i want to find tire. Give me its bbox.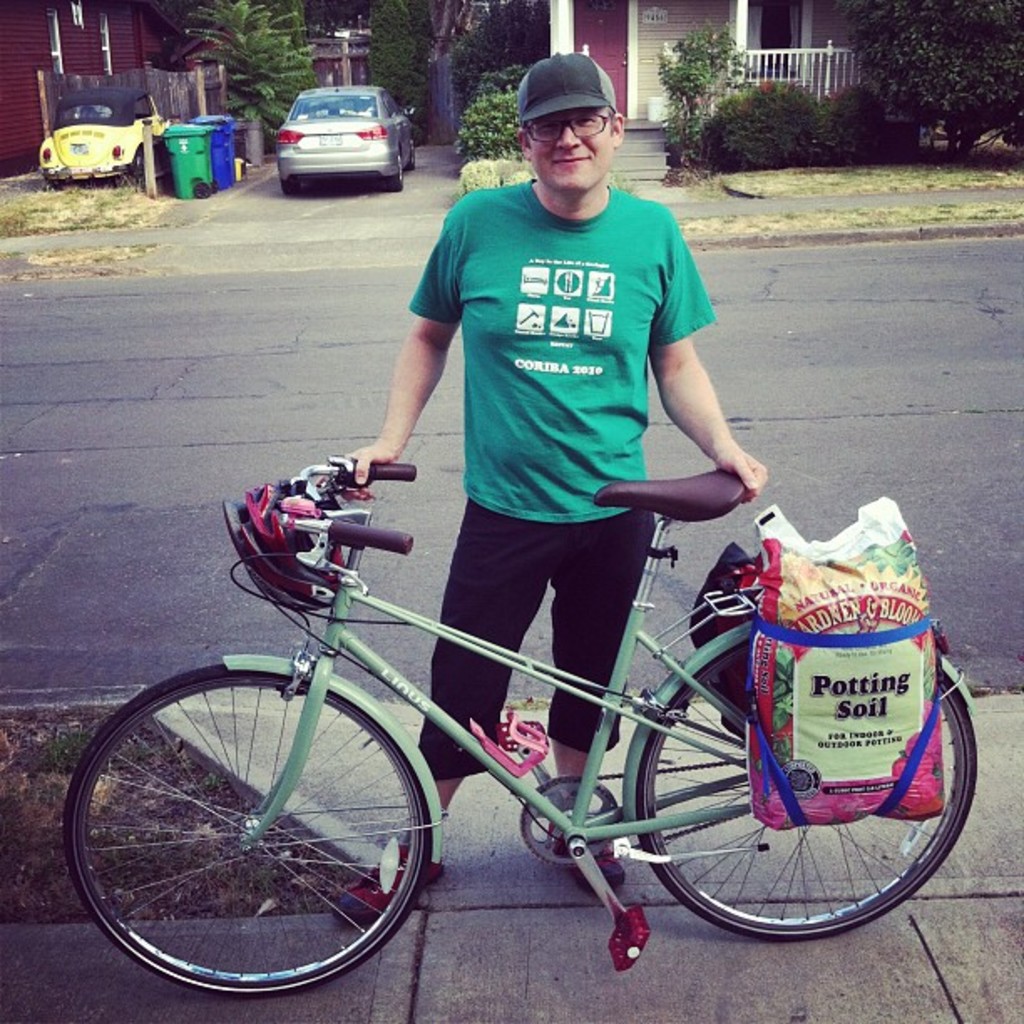
detection(639, 643, 977, 940).
